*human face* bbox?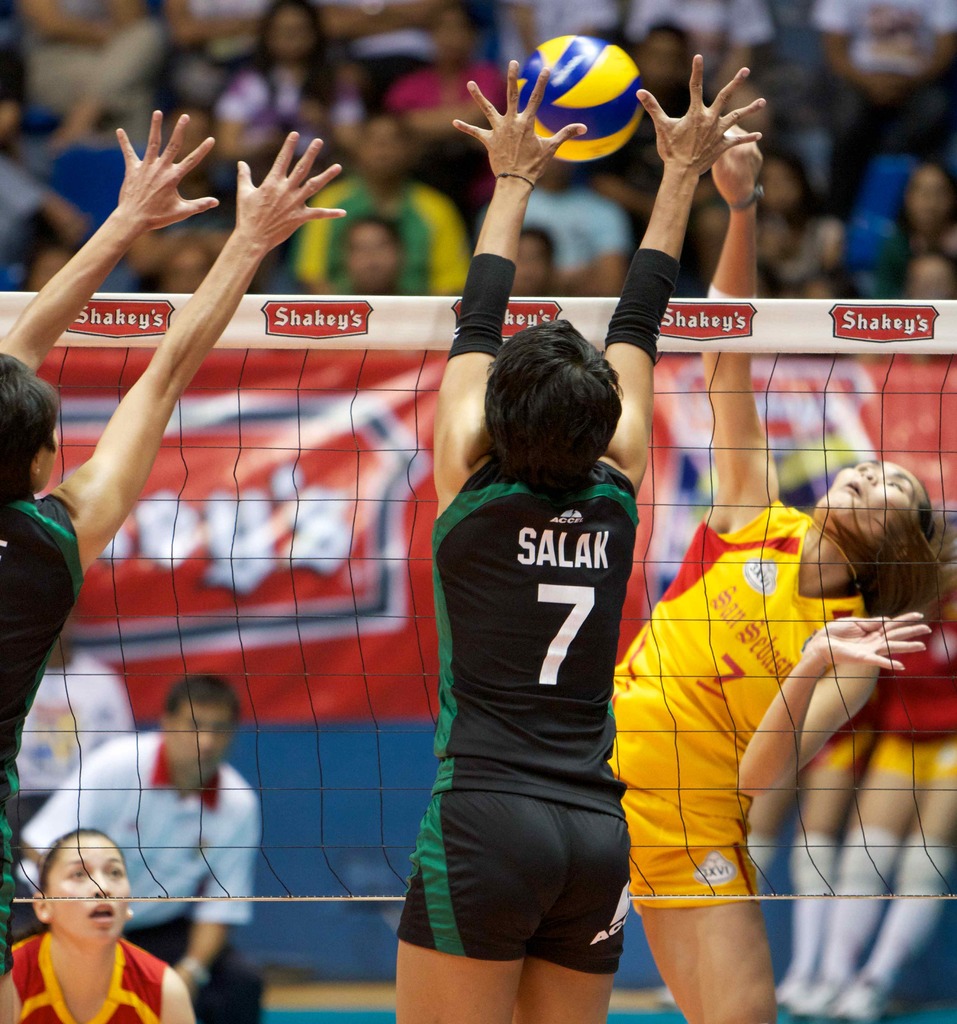
left=47, top=836, right=131, bottom=941
